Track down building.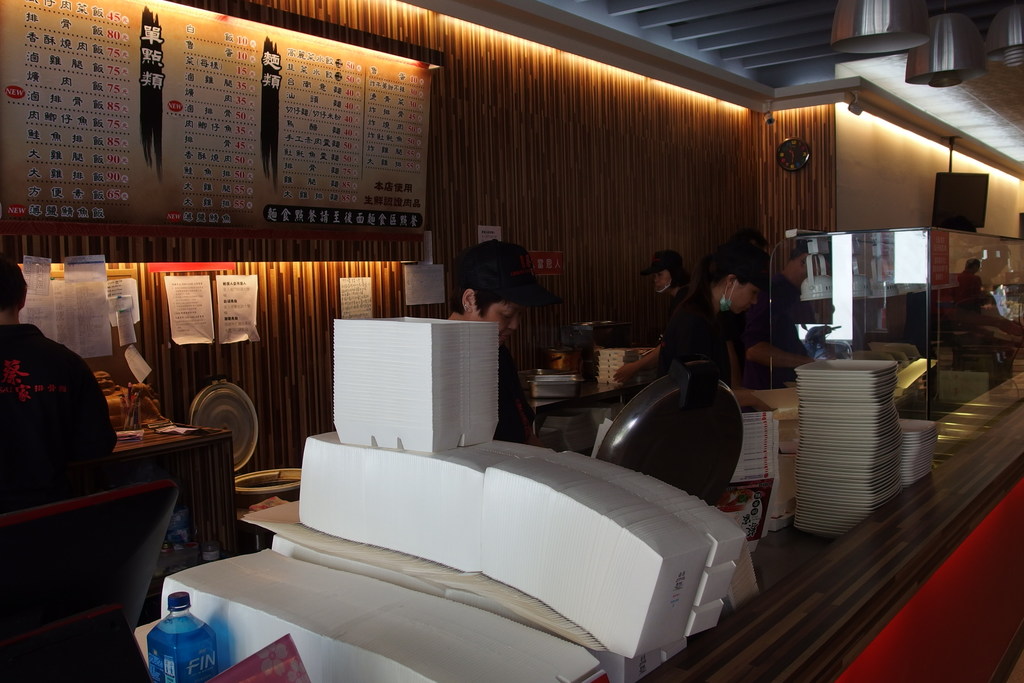
Tracked to rect(0, 0, 1023, 682).
